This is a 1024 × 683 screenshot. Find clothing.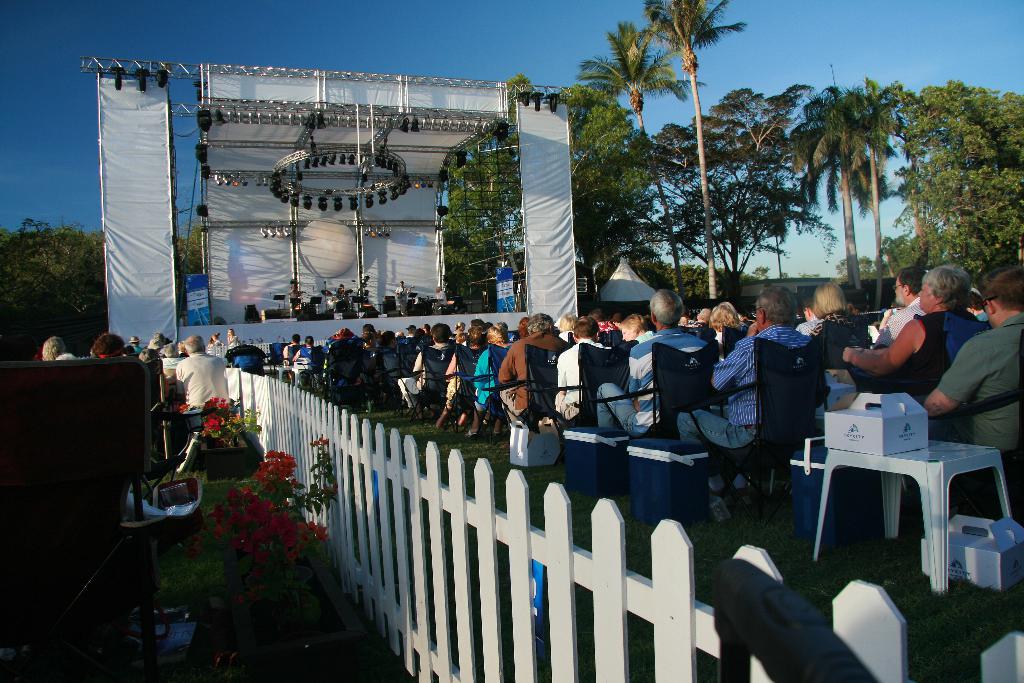
Bounding box: locate(673, 324, 813, 445).
